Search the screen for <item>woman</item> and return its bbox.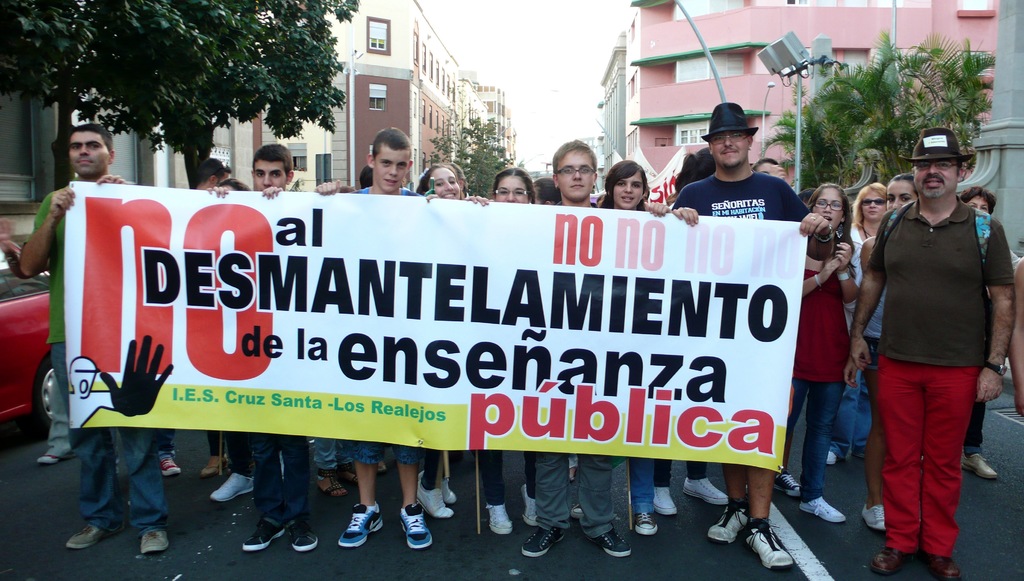
Found: [820, 179, 888, 471].
